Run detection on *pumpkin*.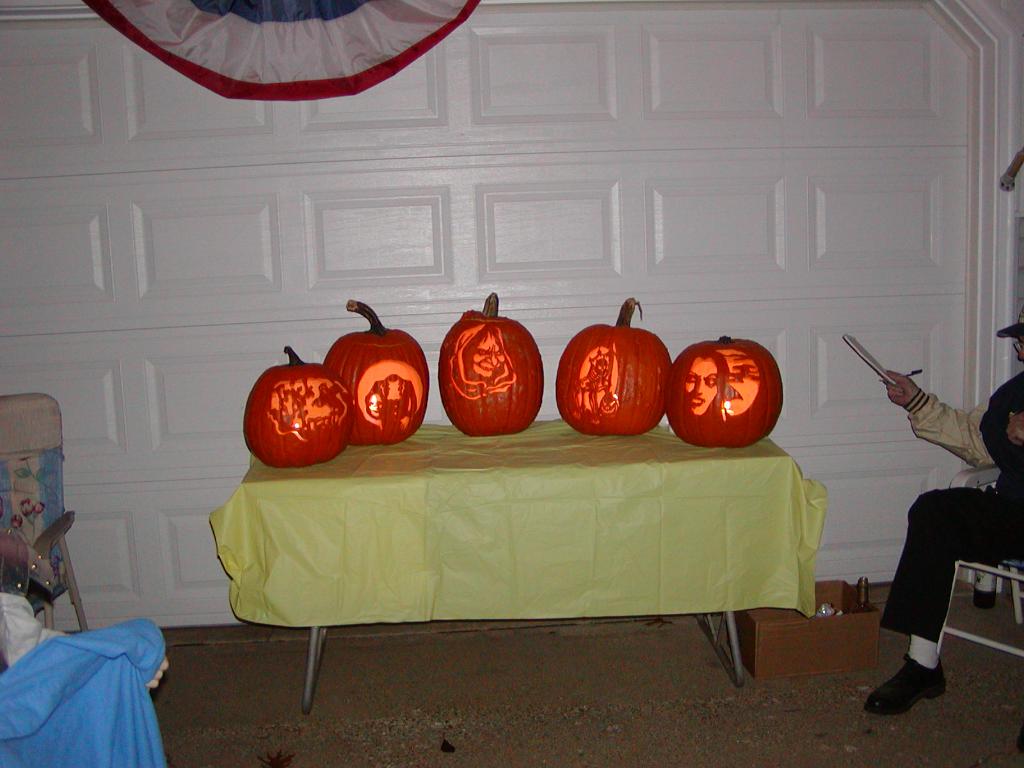
Result: 565/310/675/441.
